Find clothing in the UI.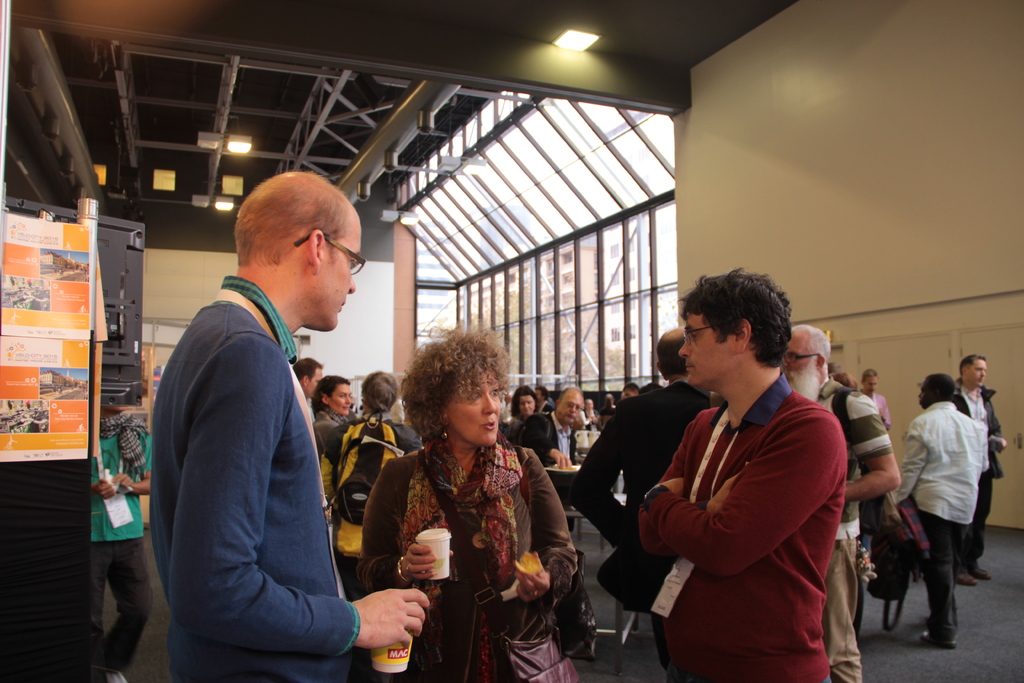
UI element at crop(355, 436, 581, 682).
